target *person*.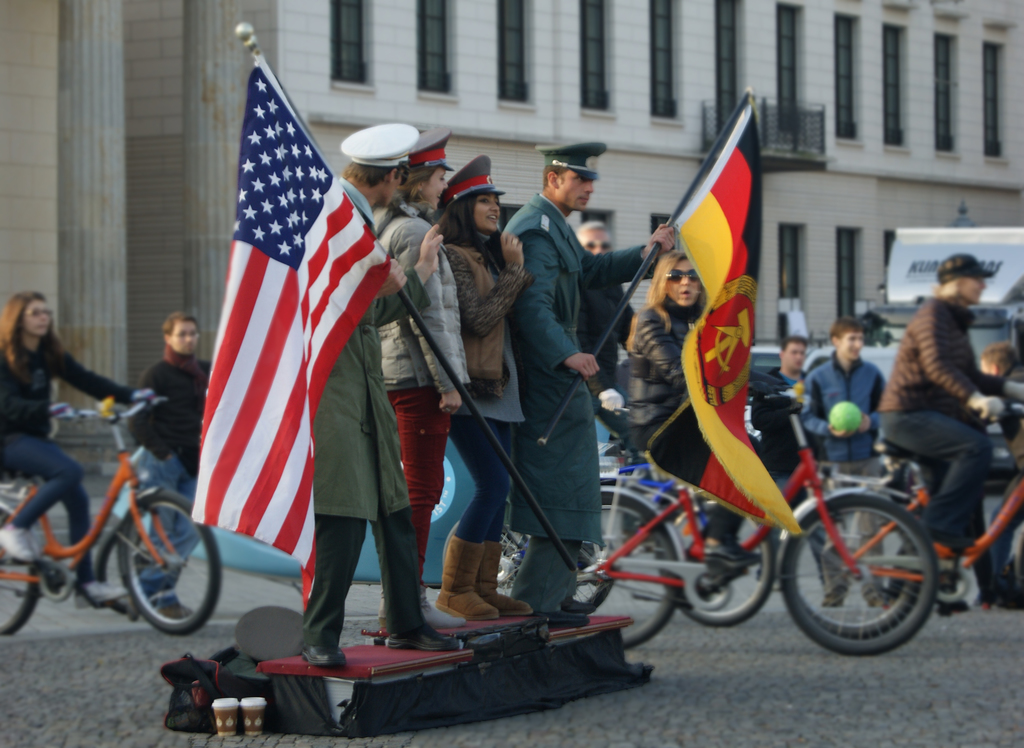
Target region: 444 155 532 614.
